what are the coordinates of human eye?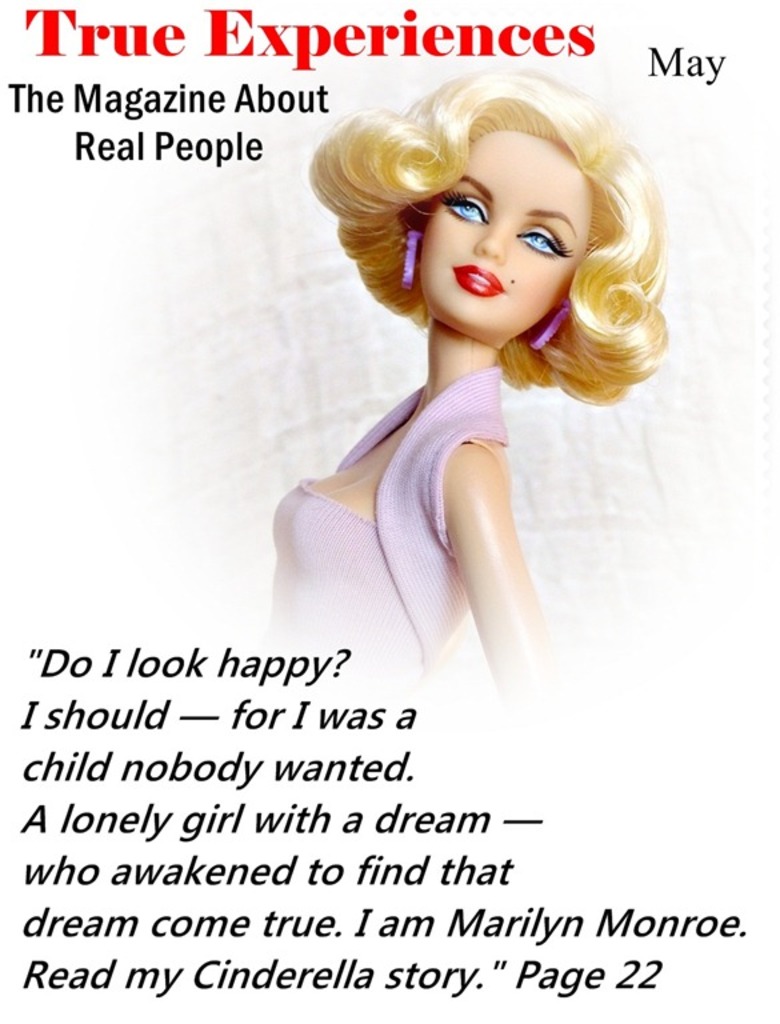
bbox(433, 189, 489, 229).
